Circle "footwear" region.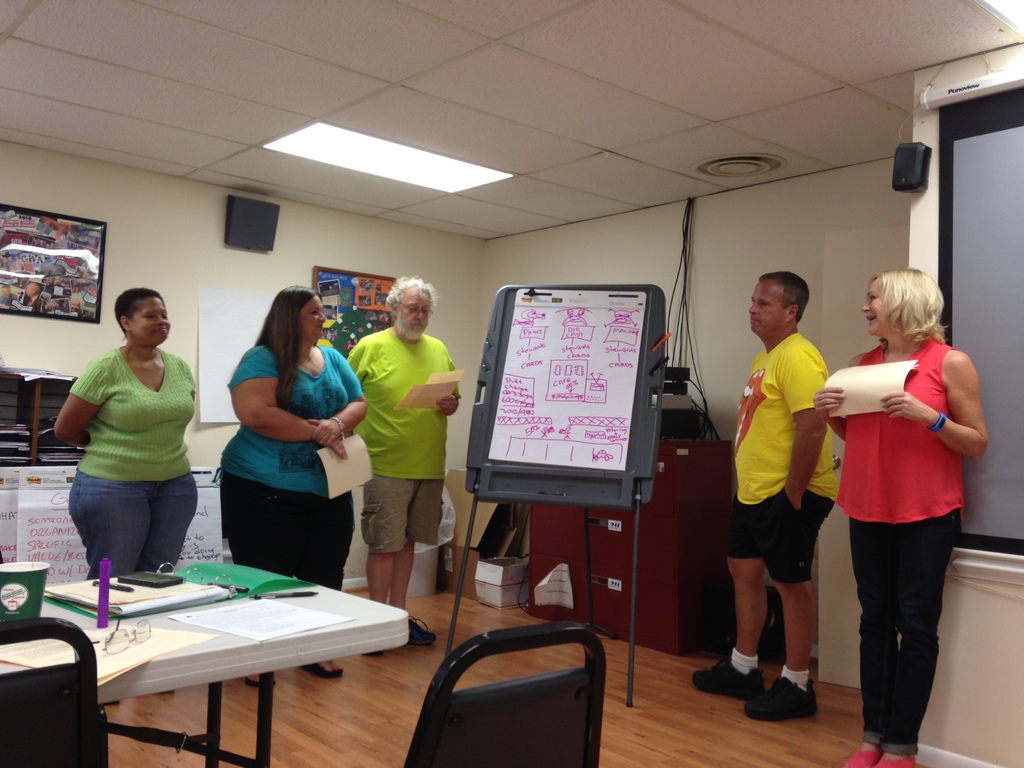
Region: Rect(100, 701, 119, 705).
